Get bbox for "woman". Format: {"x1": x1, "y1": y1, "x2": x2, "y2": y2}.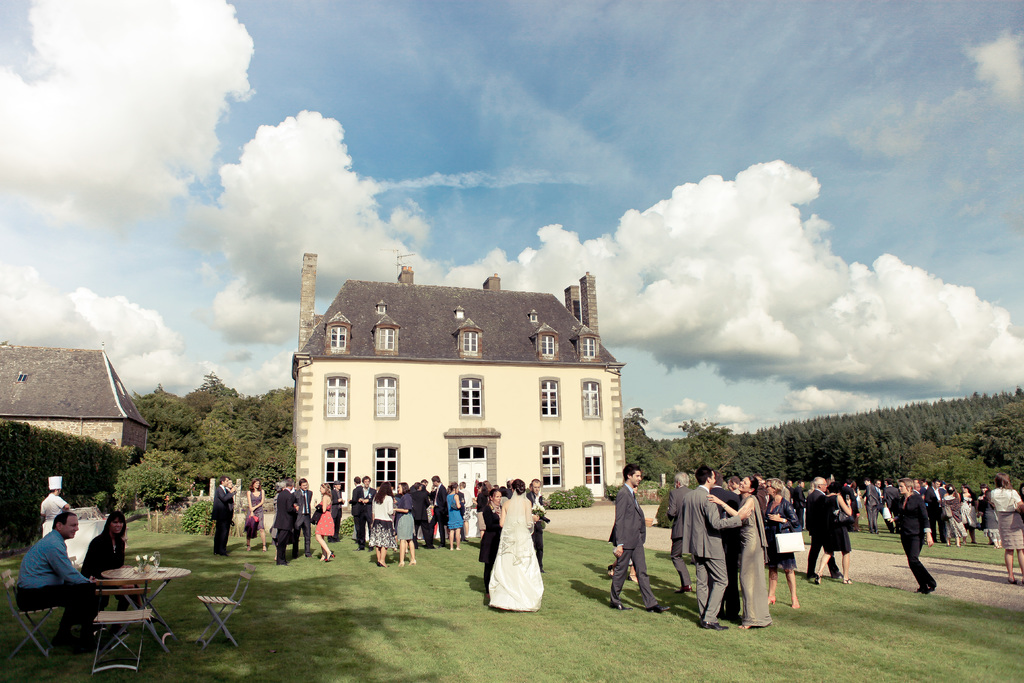
{"x1": 758, "y1": 476, "x2": 805, "y2": 613}.
